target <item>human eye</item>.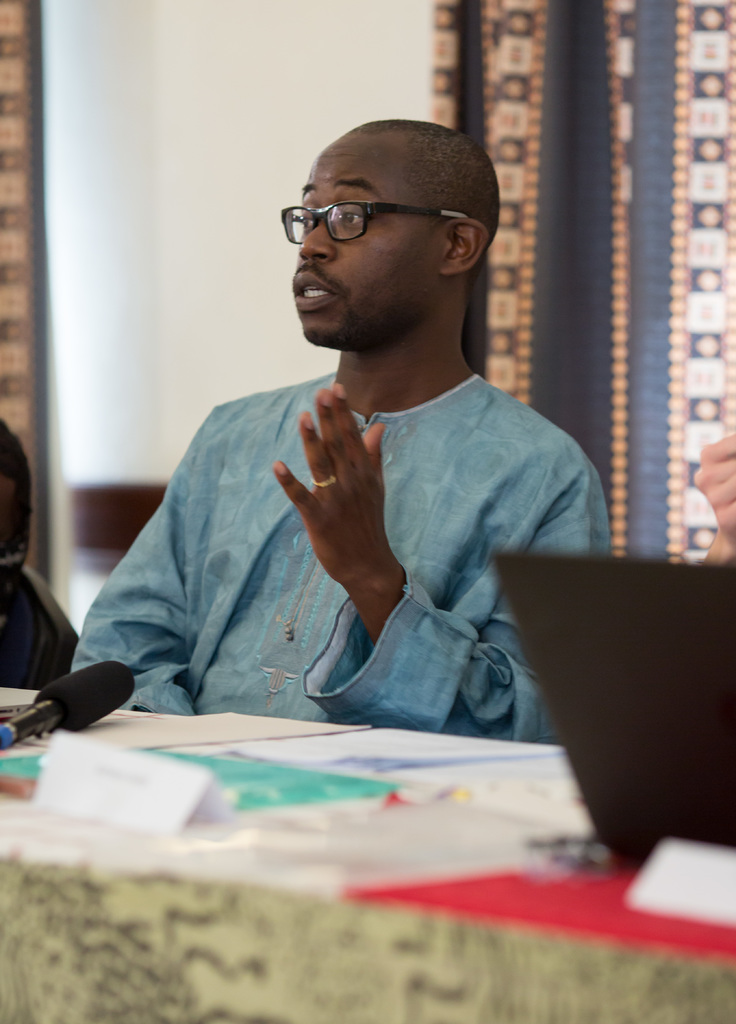
Target region: l=294, t=209, r=318, b=233.
